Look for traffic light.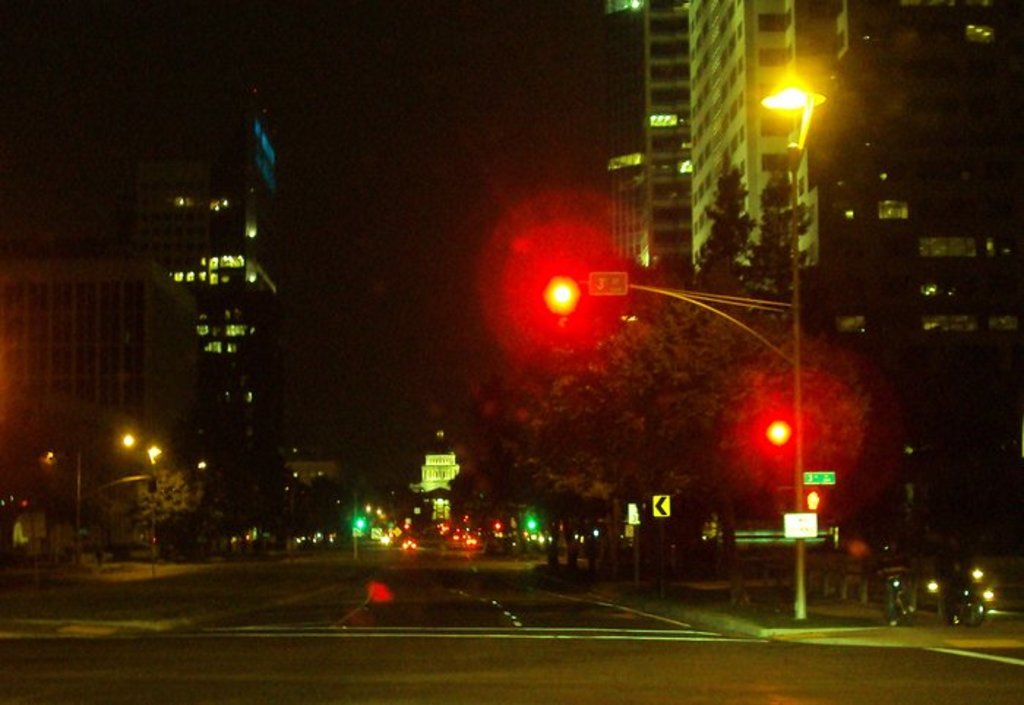
Found: rect(805, 489, 828, 515).
